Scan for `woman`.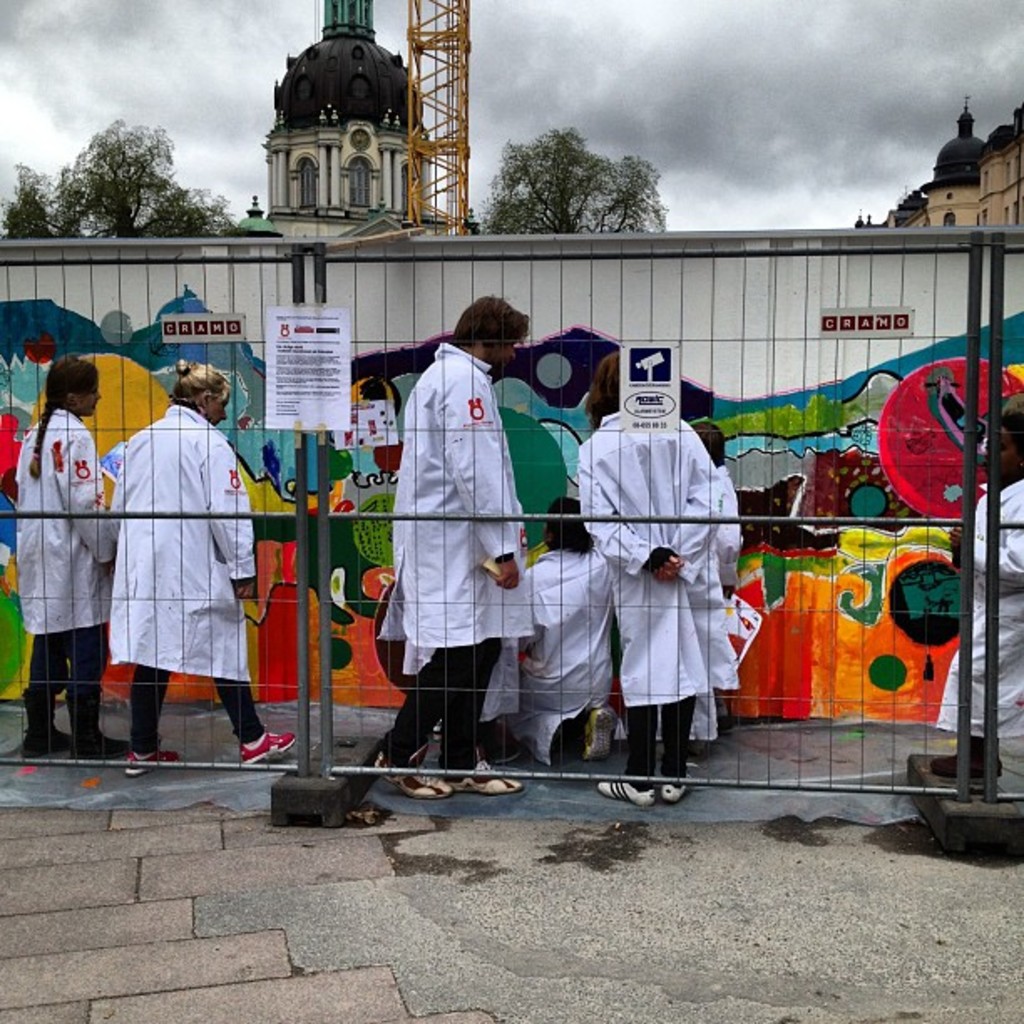
Scan result: (left=515, top=477, right=629, bottom=768).
